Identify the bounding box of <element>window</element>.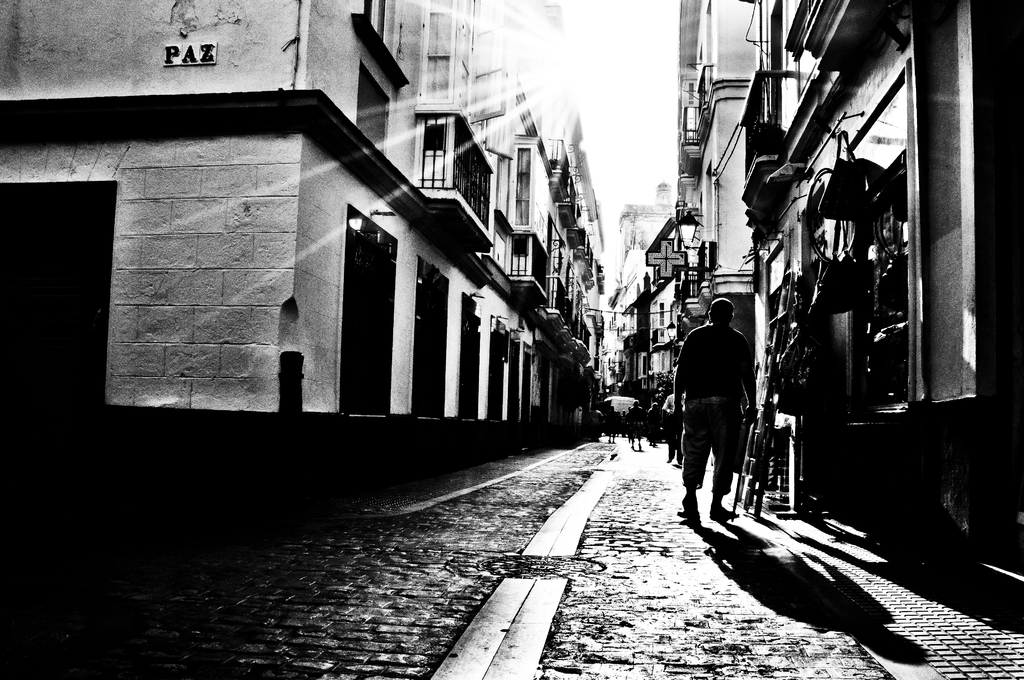
x1=413 y1=257 x2=451 y2=422.
